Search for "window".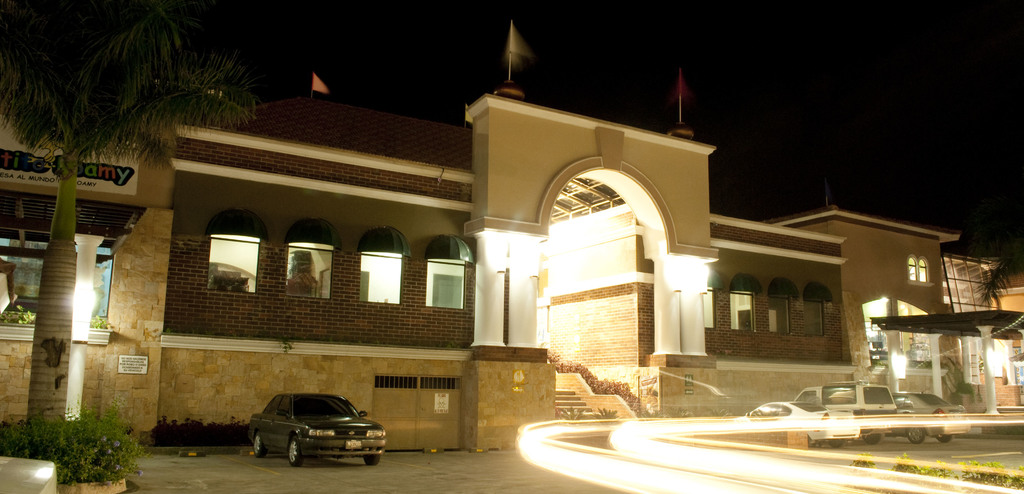
Found at left=943, top=256, right=957, bottom=280.
